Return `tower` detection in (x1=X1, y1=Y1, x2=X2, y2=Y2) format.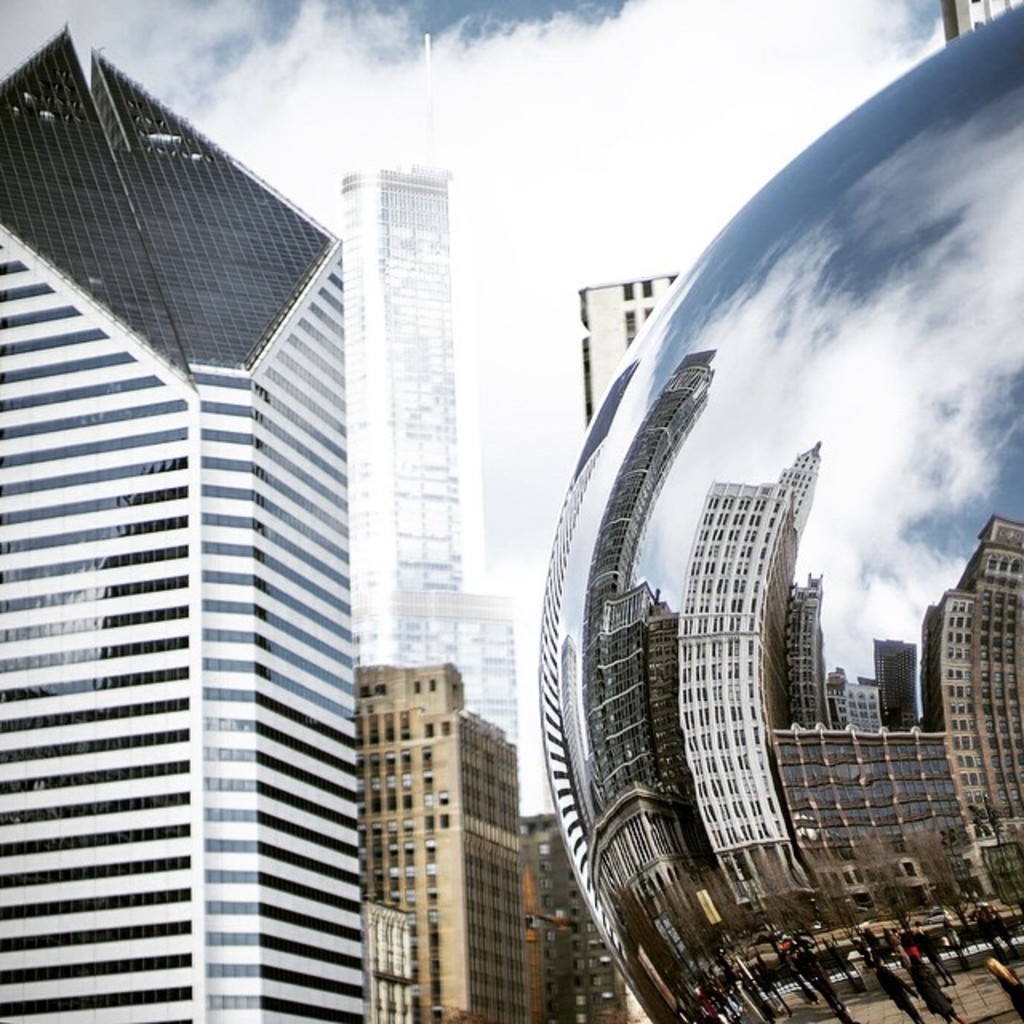
(x1=0, y1=26, x2=368, y2=1022).
